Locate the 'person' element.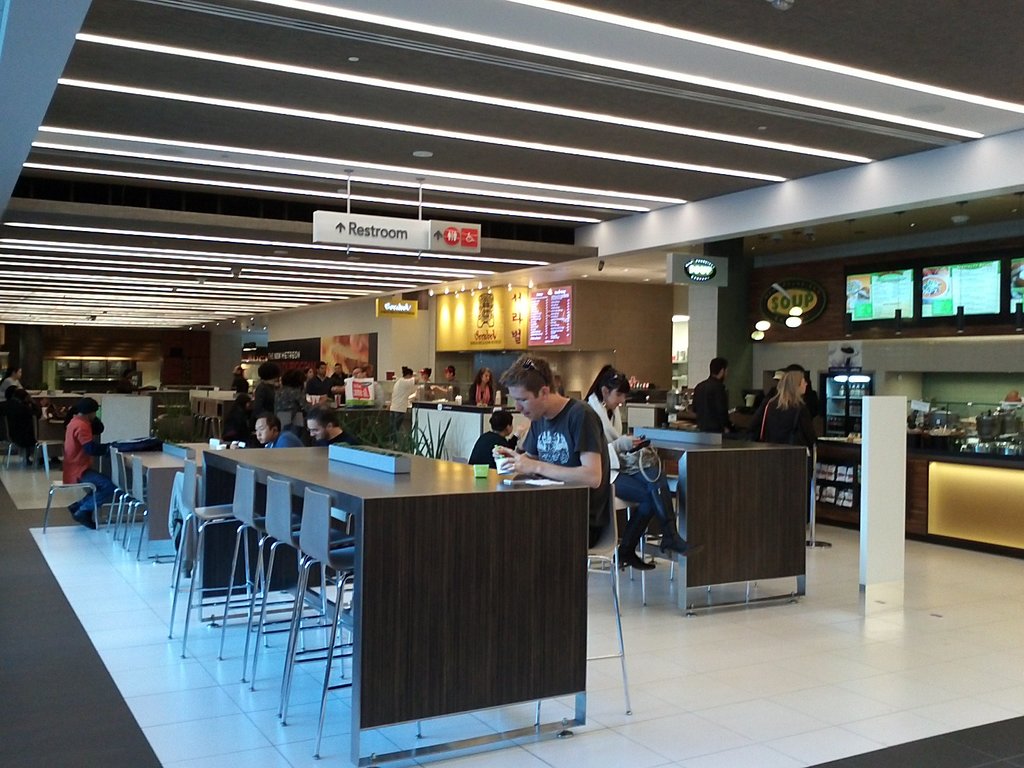
Element bbox: bbox(584, 367, 689, 571).
